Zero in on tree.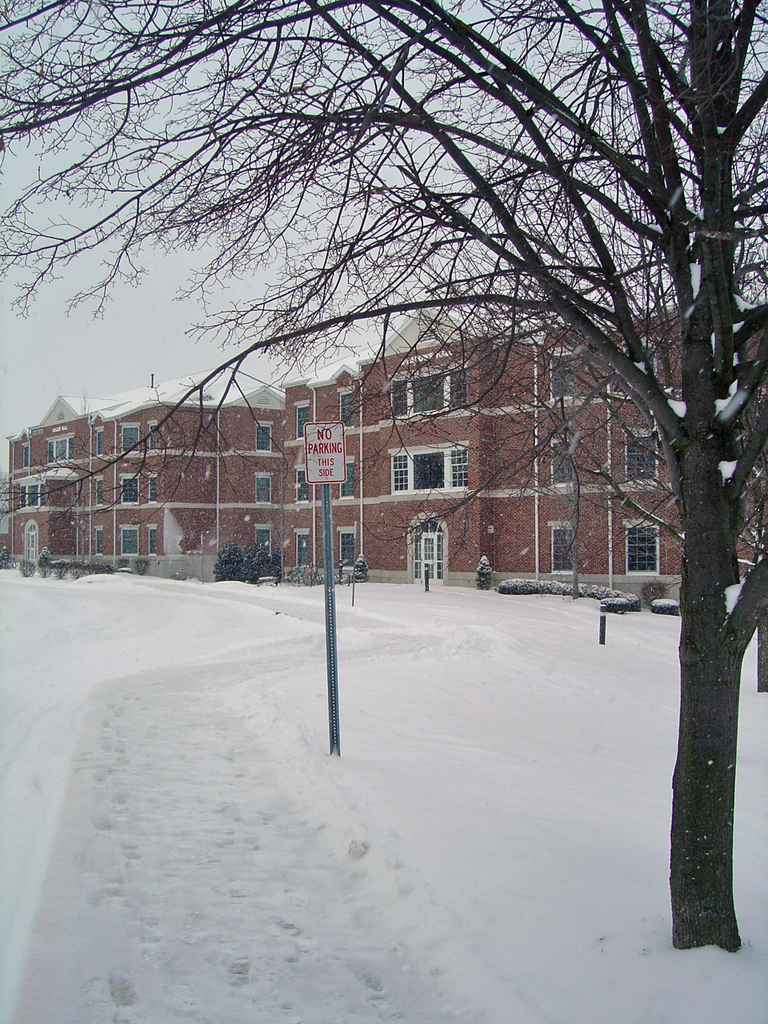
Zeroed in: crop(214, 538, 259, 582).
